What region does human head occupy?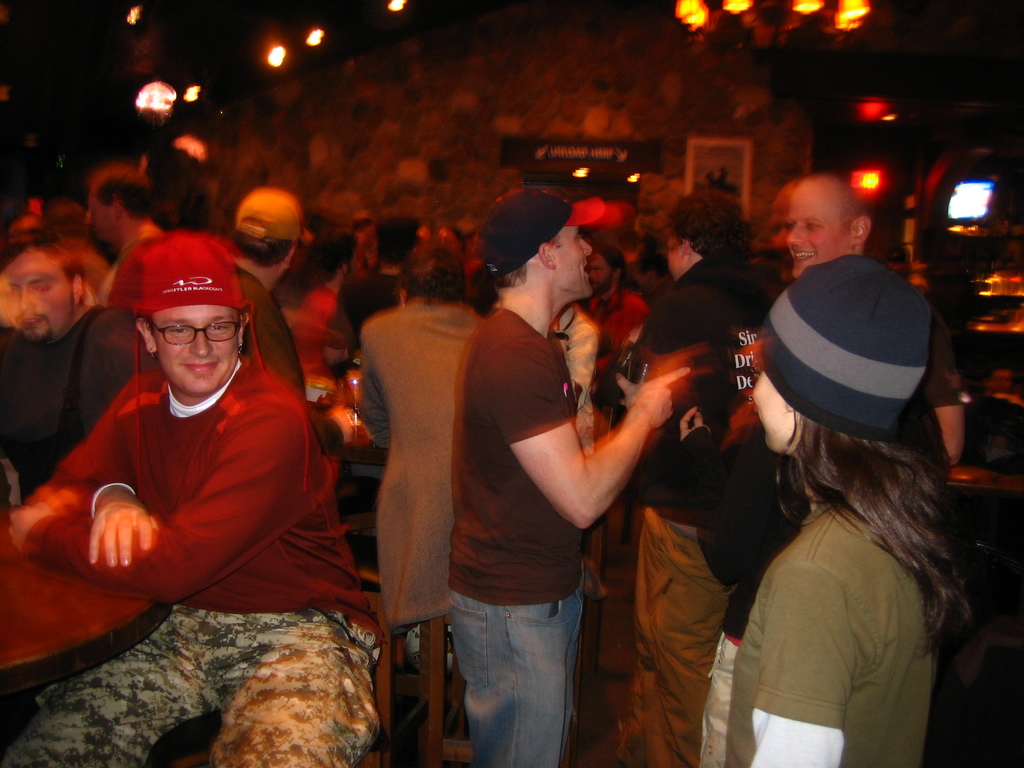
(433, 228, 465, 255).
